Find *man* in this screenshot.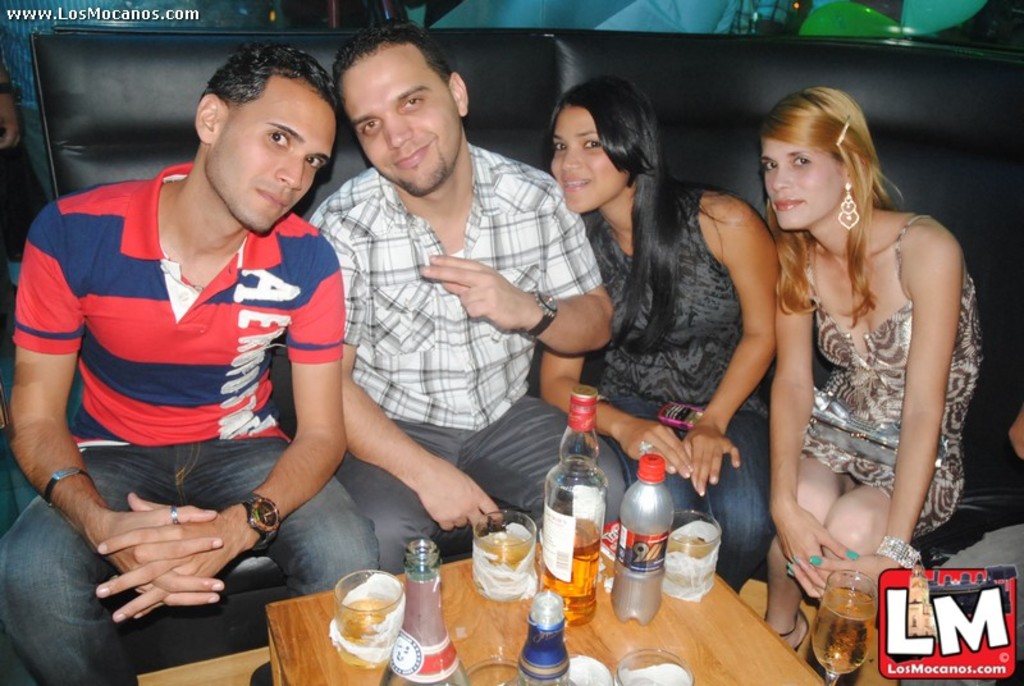
The bounding box for *man* is 0, 42, 380, 685.
